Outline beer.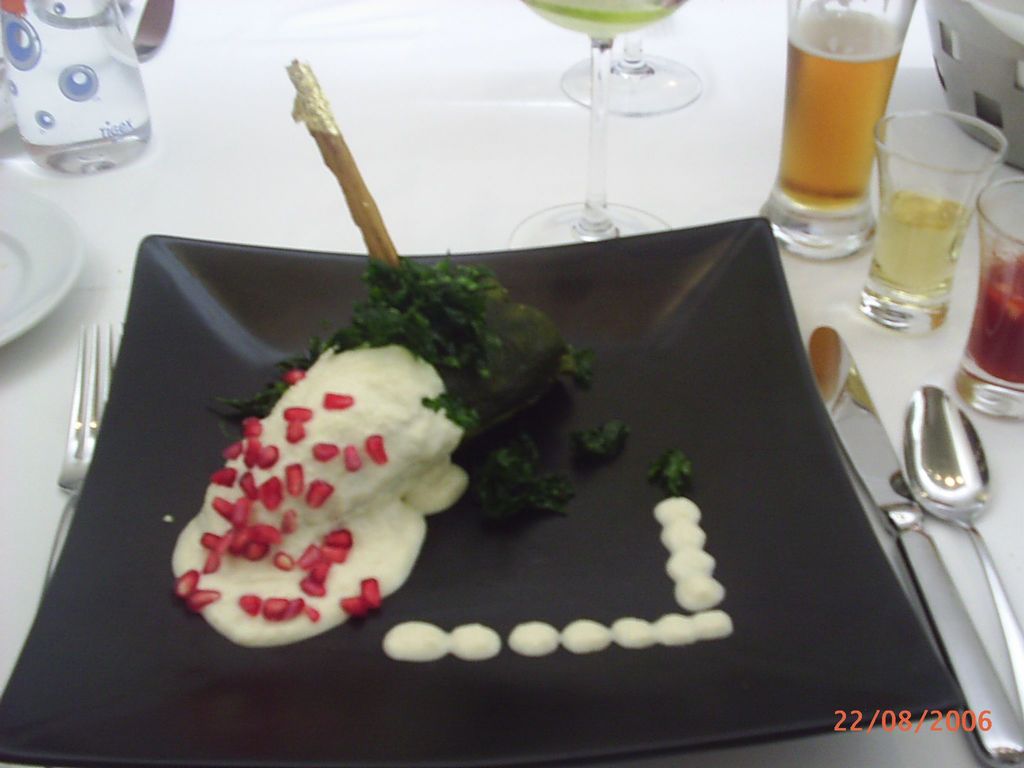
Outline: bbox(771, 8, 905, 214).
